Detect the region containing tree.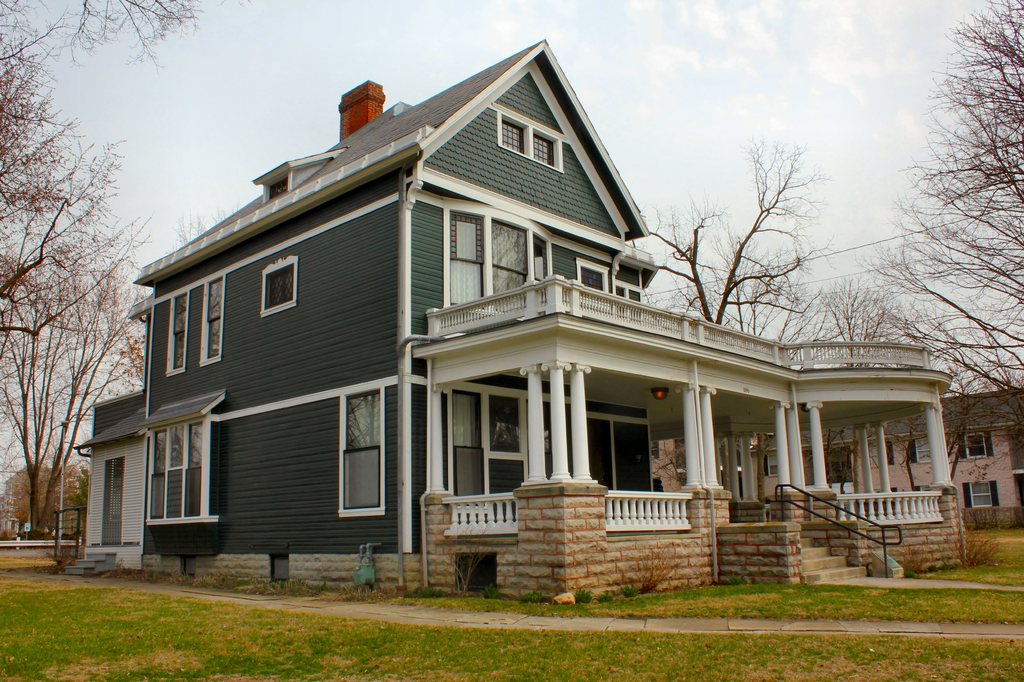
<box>852,0,1023,374</box>.
